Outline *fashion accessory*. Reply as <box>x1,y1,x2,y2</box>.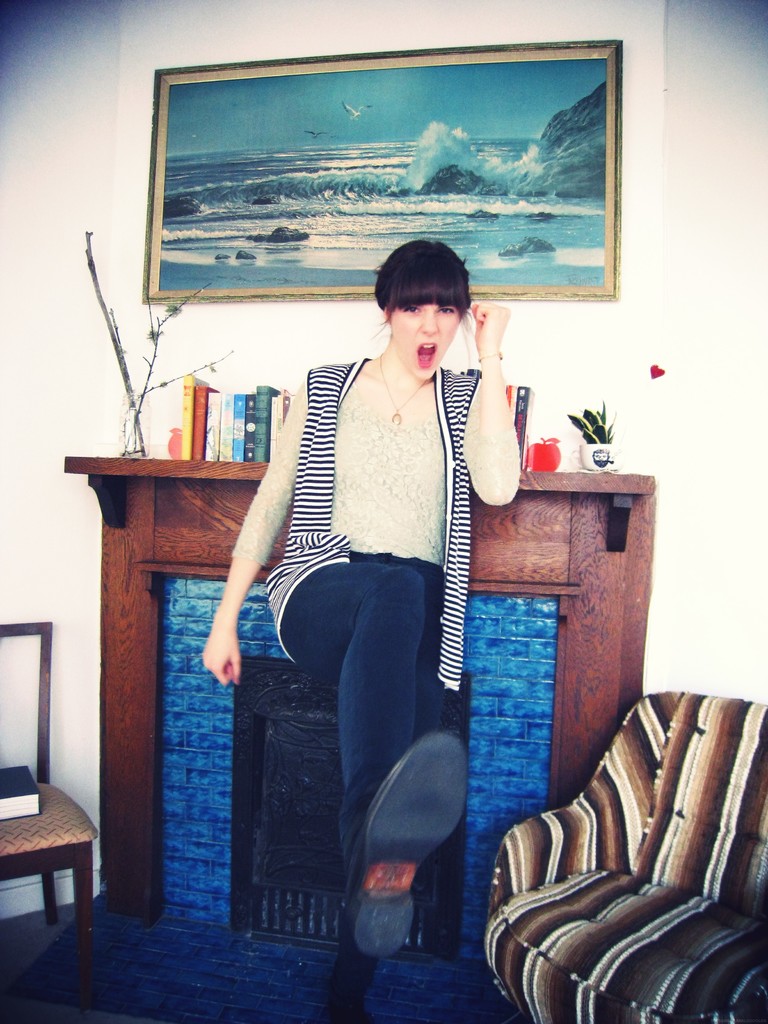
<box>476,349,506,369</box>.
